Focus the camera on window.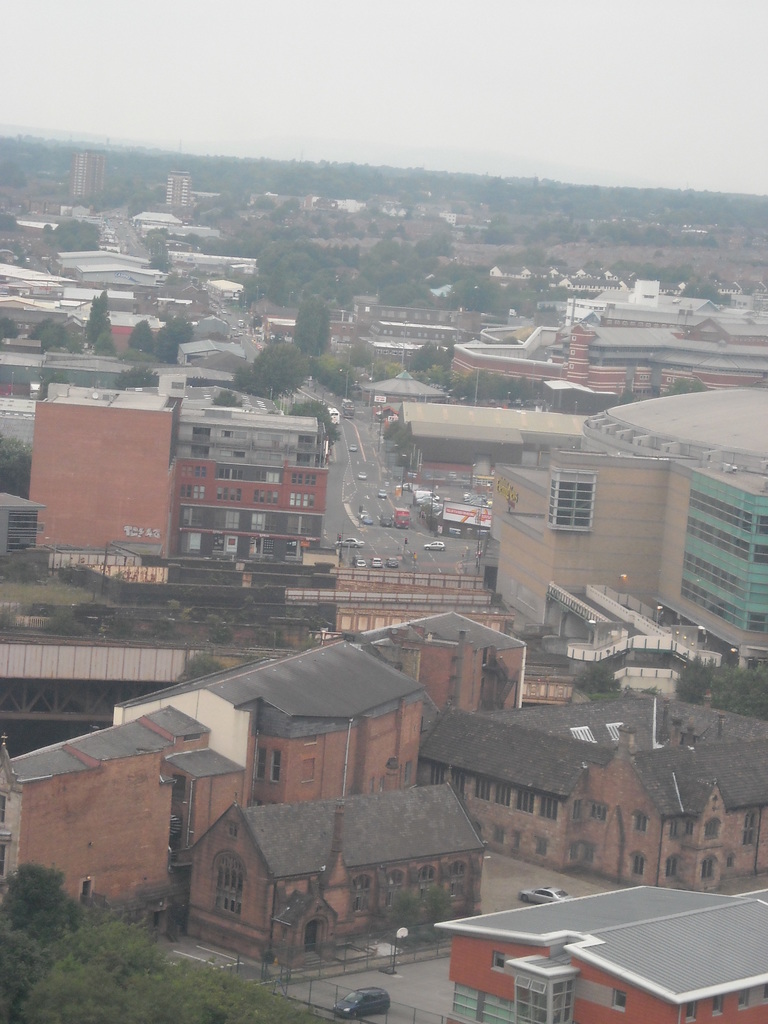
Focus region: x1=539 y1=836 x2=548 y2=857.
